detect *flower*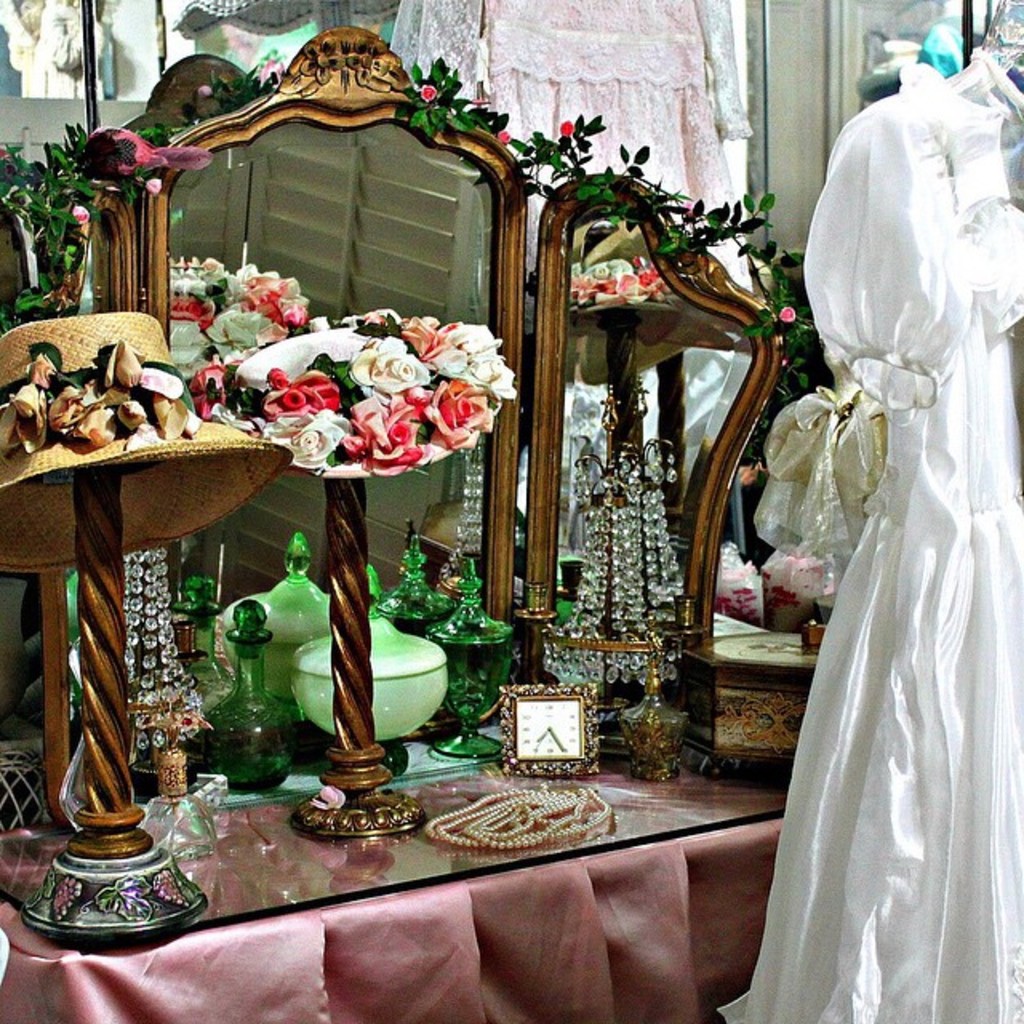
142, 173, 168, 195
